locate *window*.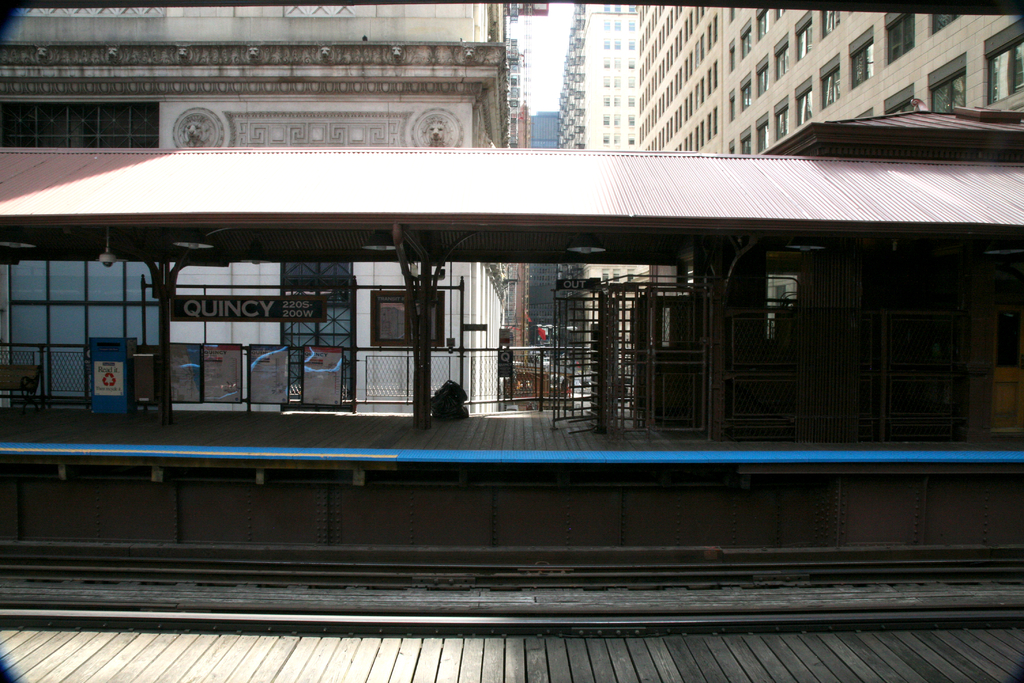
Bounding box: 613:55:627:67.
